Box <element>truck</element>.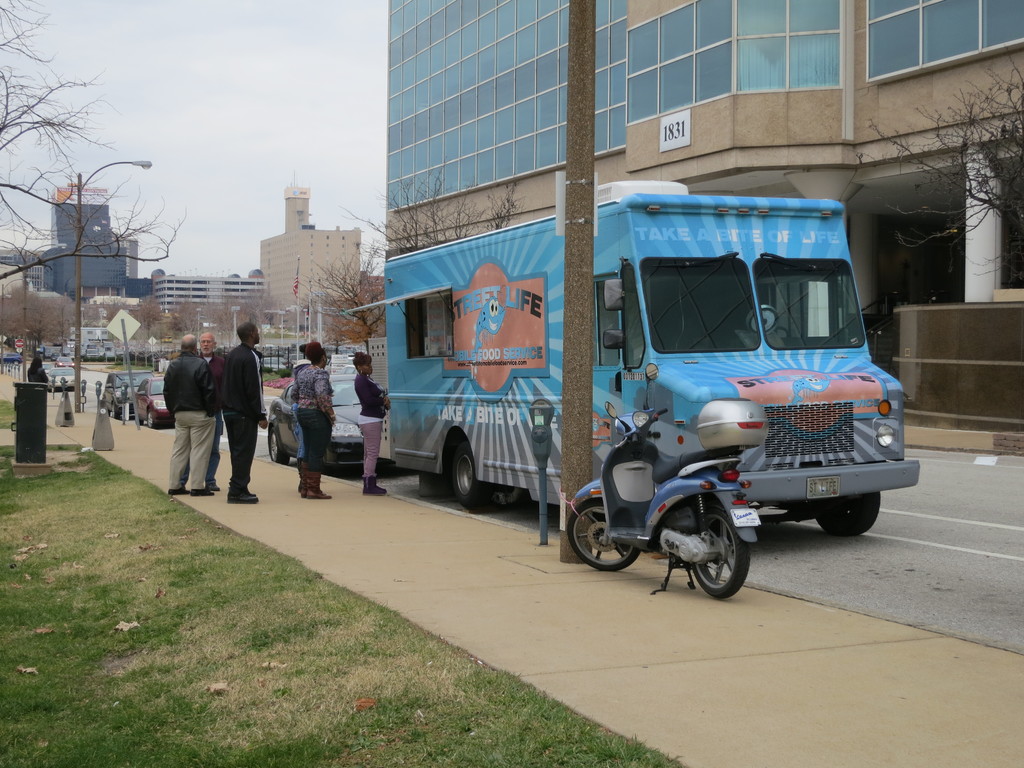
bbox=(352, 182, 872, 597).
